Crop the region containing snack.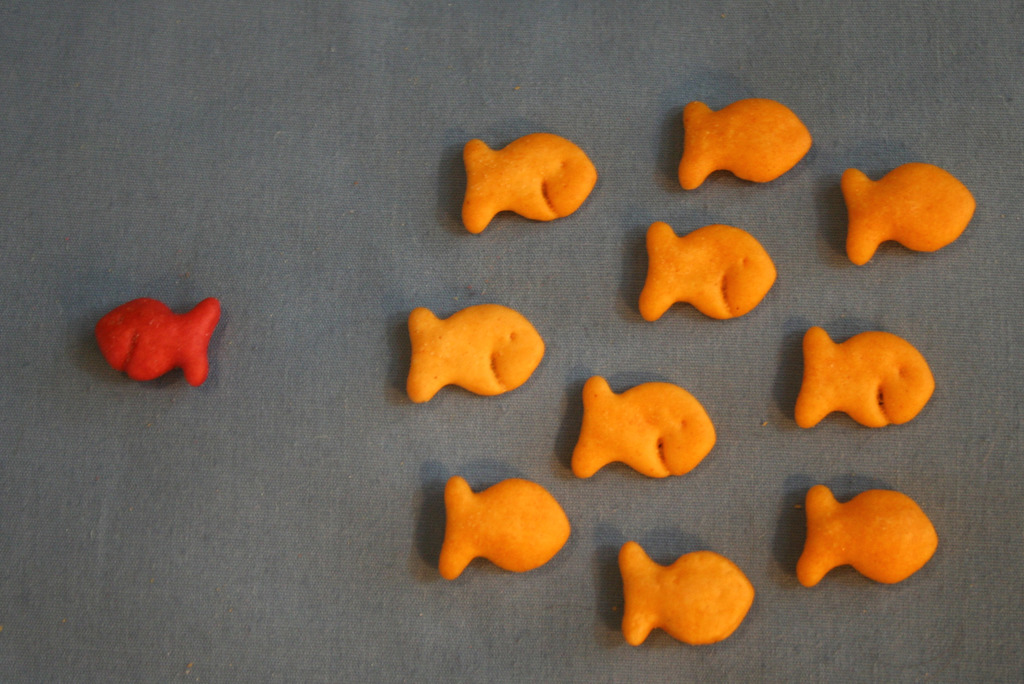
Crop region: rect(840, 163, 977, 265).
